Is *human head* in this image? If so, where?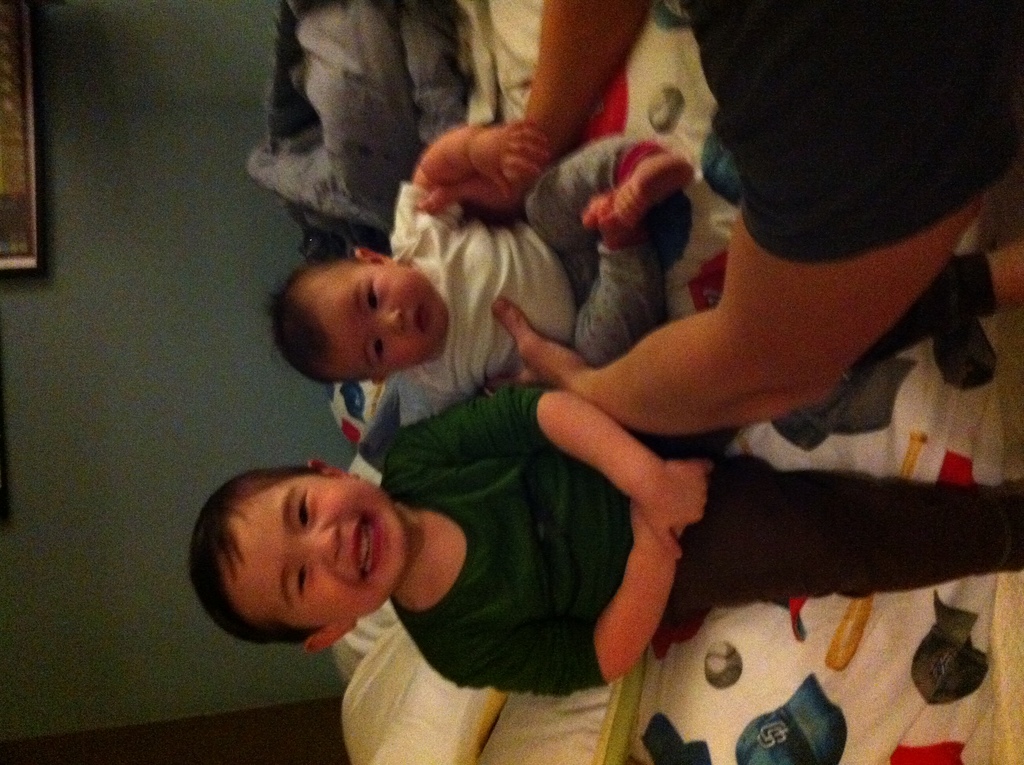
Yes, at bbox(203, 443, 405, 647).
